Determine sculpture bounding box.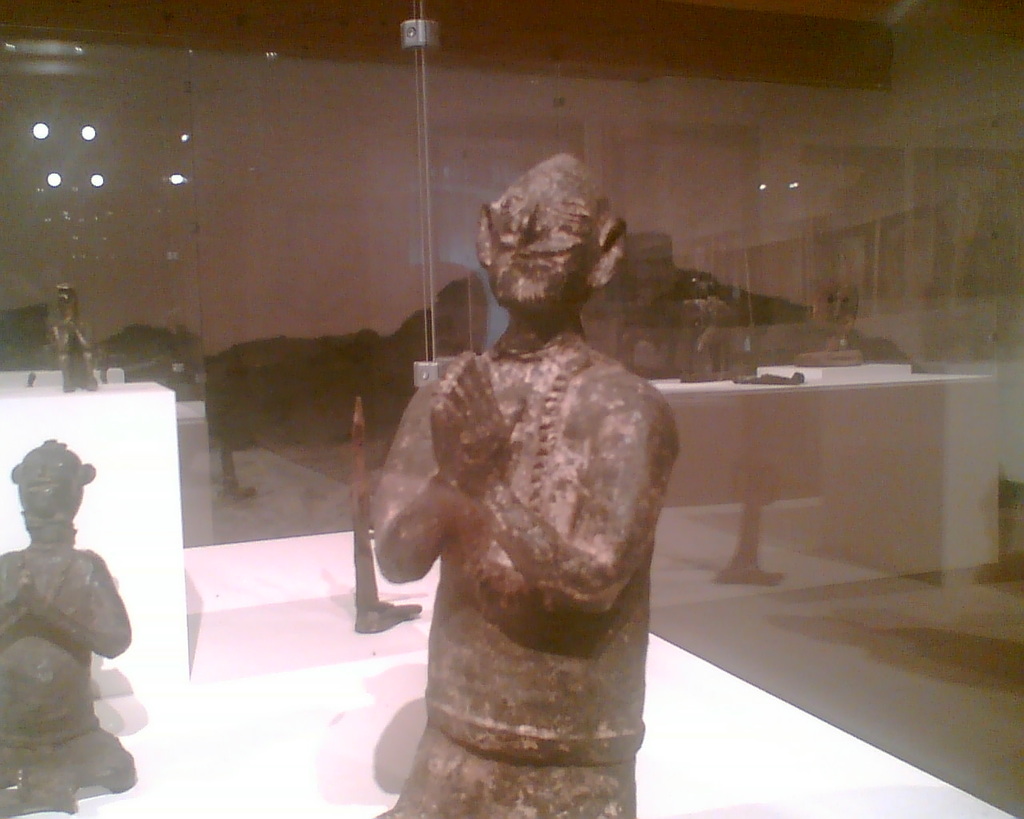
Determined: l=799, t=270, r=874, b=366.
